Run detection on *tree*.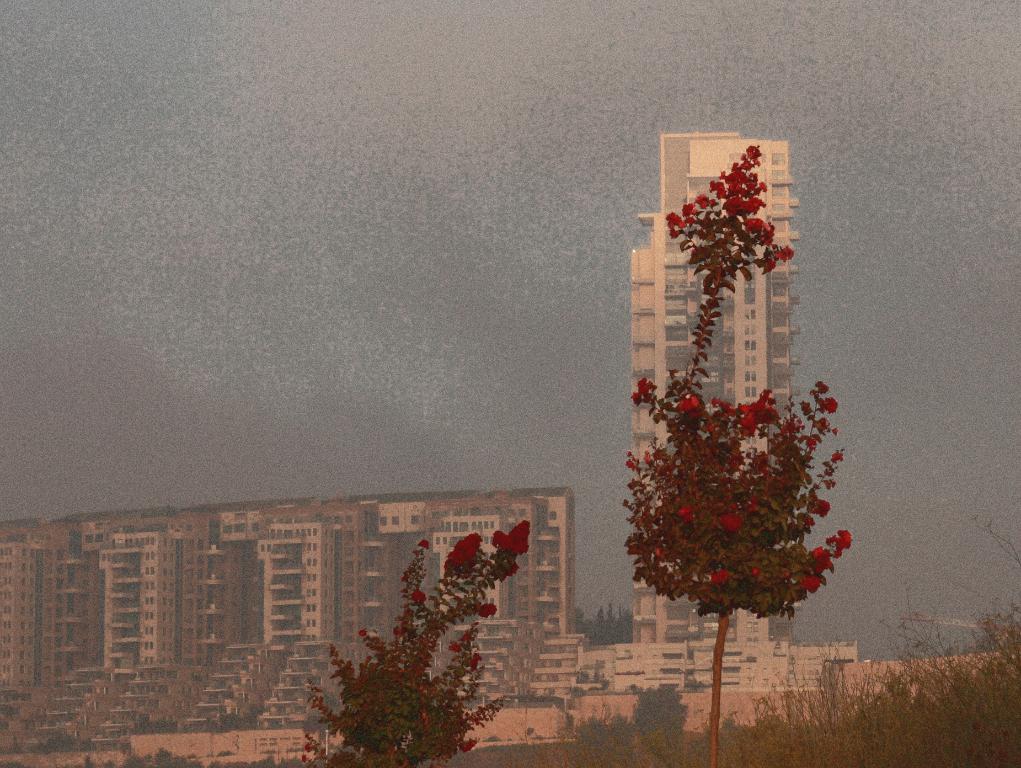
Result: 263/509/528/760.
